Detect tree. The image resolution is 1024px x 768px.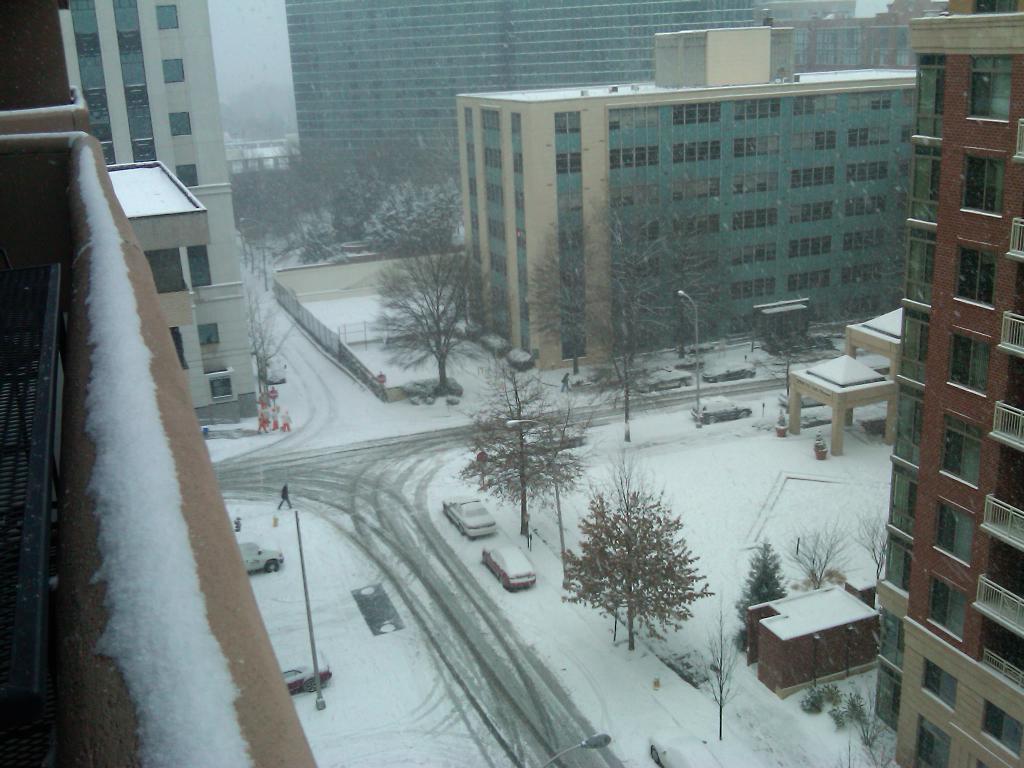
detection(558, 447, 708, 651).
